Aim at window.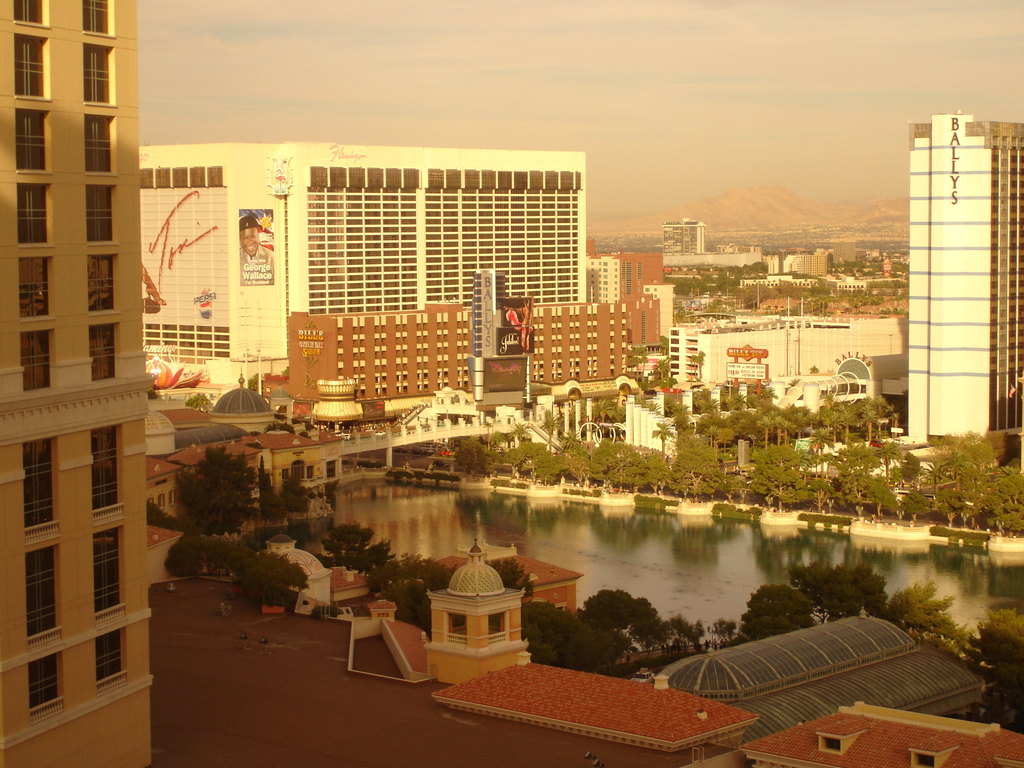
Aimed at <region>28, 650, 58, 709</region>.
